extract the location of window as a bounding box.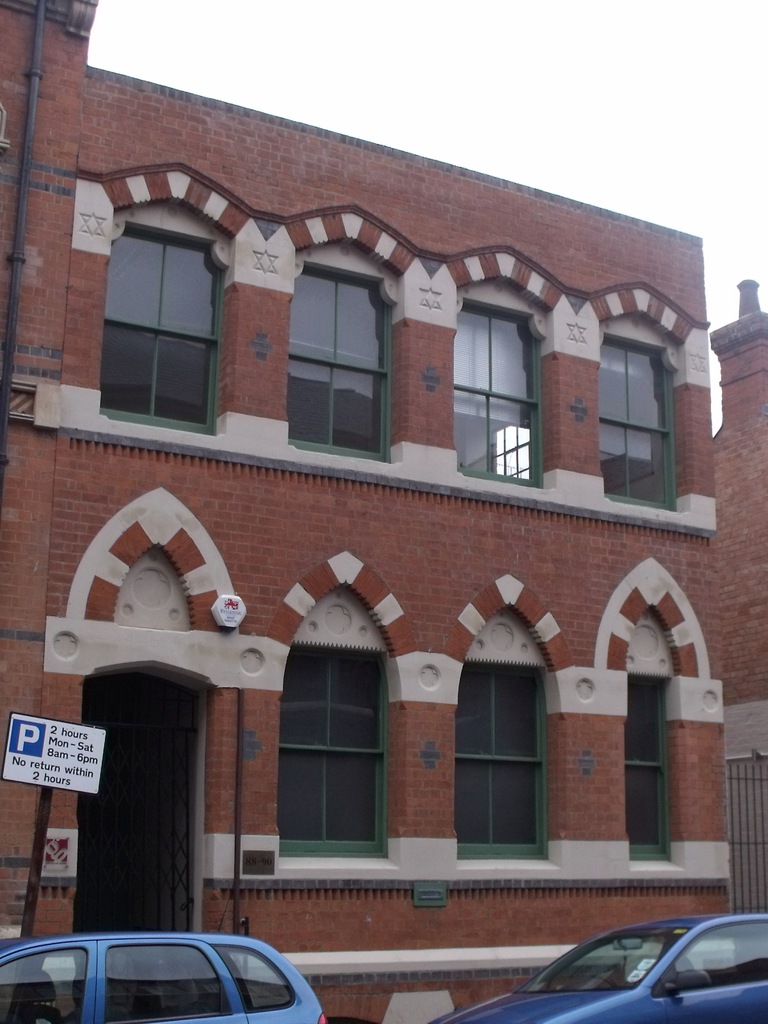
pyautogui.locateOnScreen(275, 593, 399, 879).
